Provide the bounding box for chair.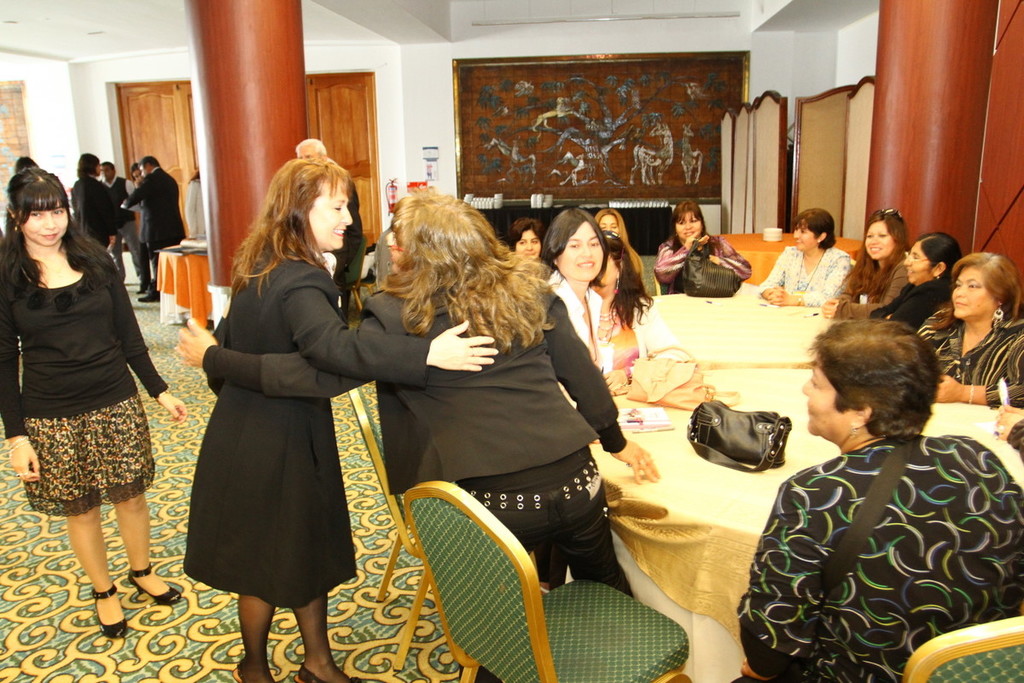
906,614,1023,682.
